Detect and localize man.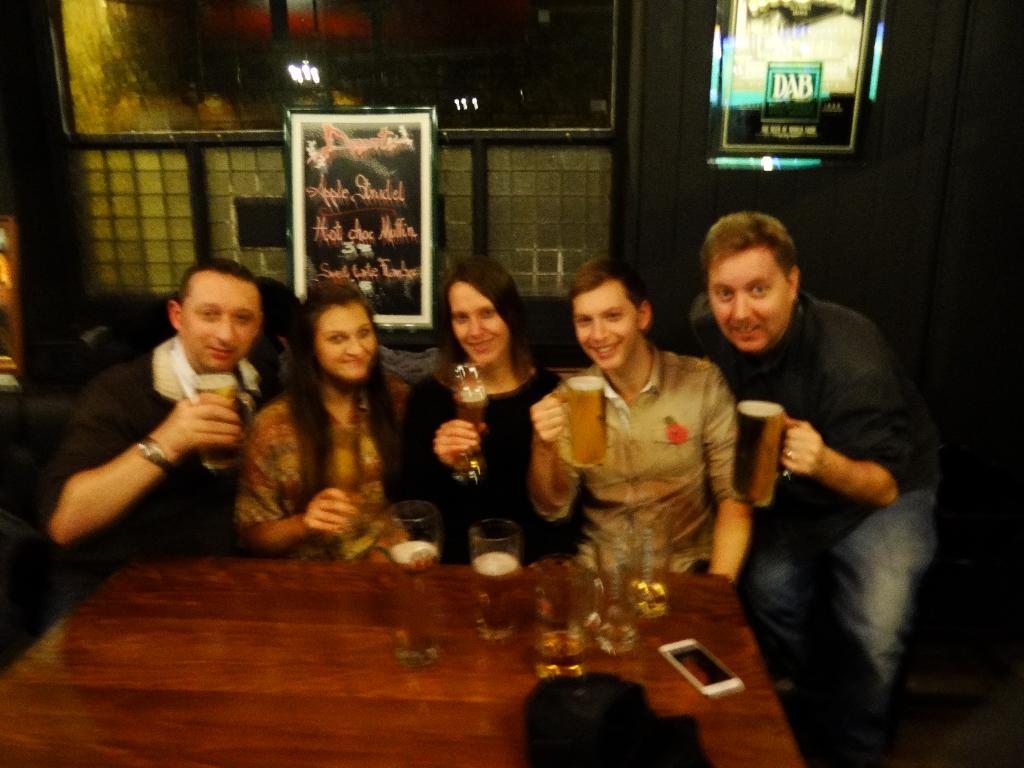
Localized at {"x1": 684, "y1": 182, "x2": 947, "y2": 751}.
